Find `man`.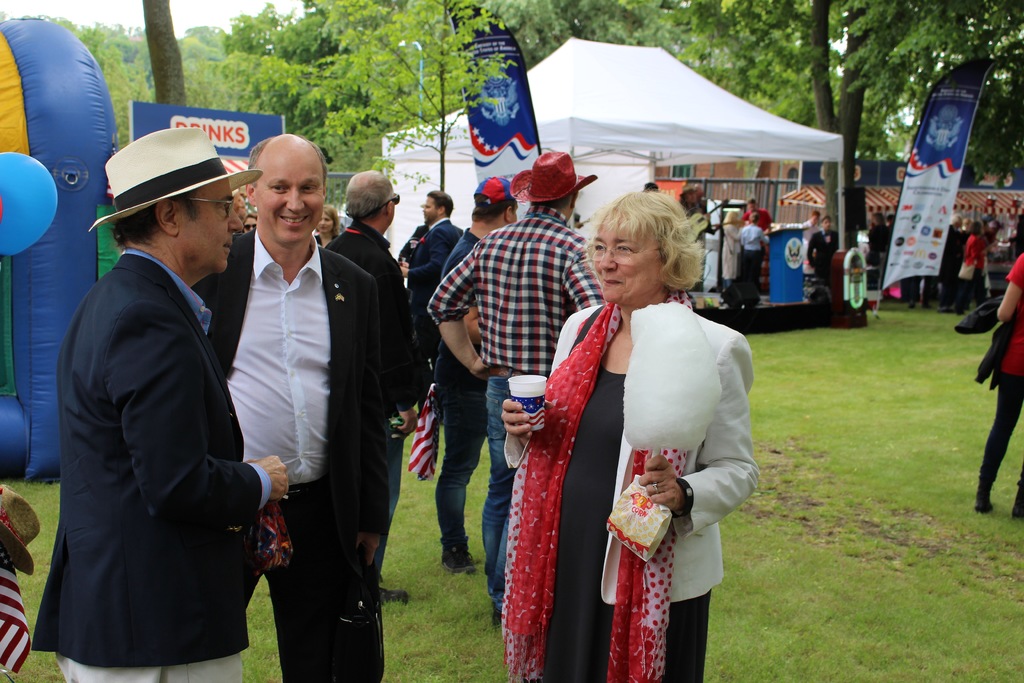
189/133/390/682.
